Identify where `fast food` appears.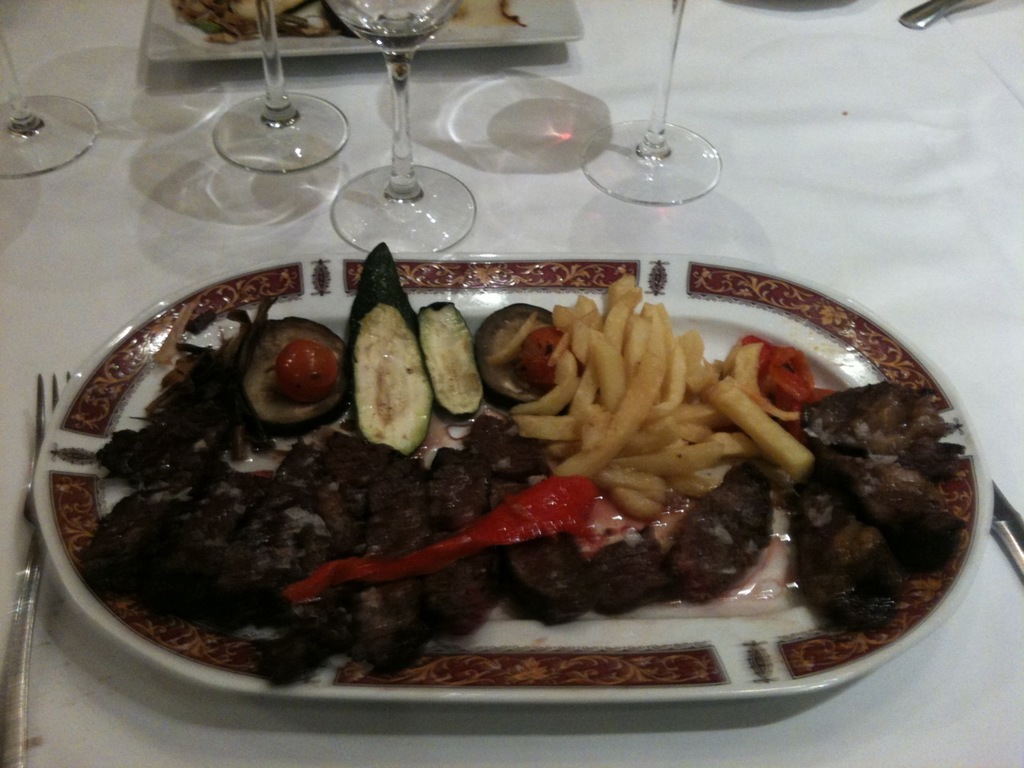
Appears at <bbox>659, 411, 718, 439</bbox>.
